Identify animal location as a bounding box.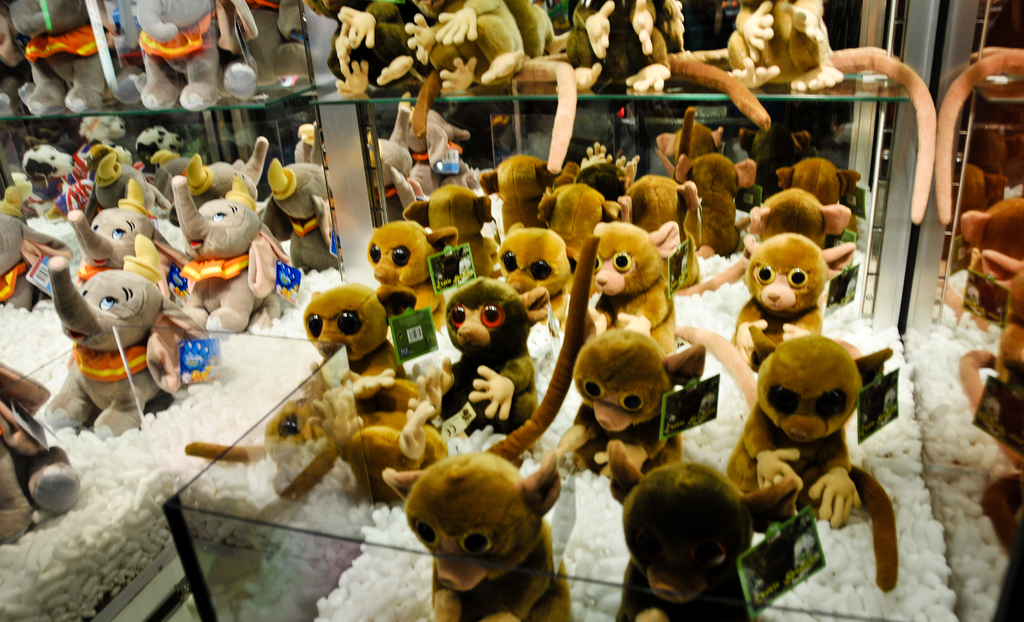
[left=131, top=0, right=262, bottom=108].
